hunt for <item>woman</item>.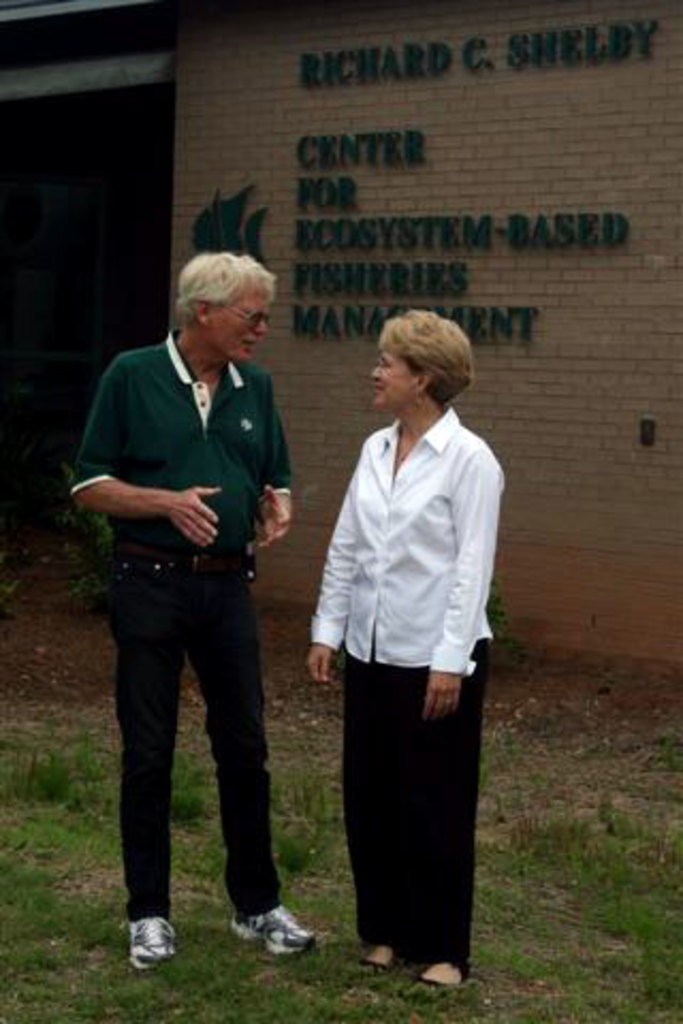
Hunted down at BBox(299, 299, 508, 983).
